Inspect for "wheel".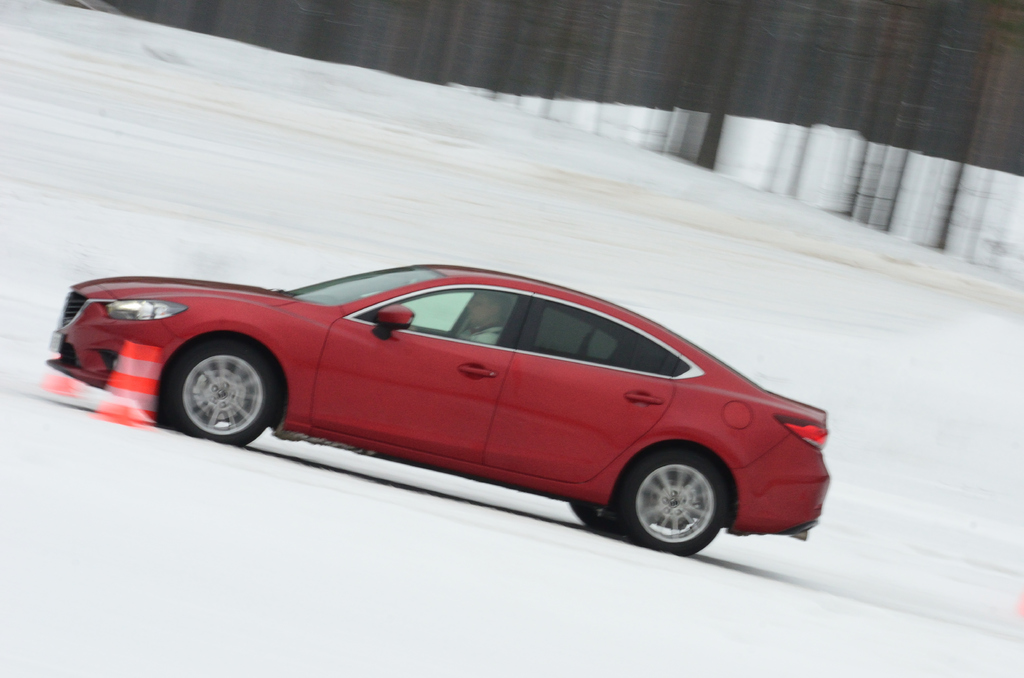
Inspection: (164,339,276,442).
